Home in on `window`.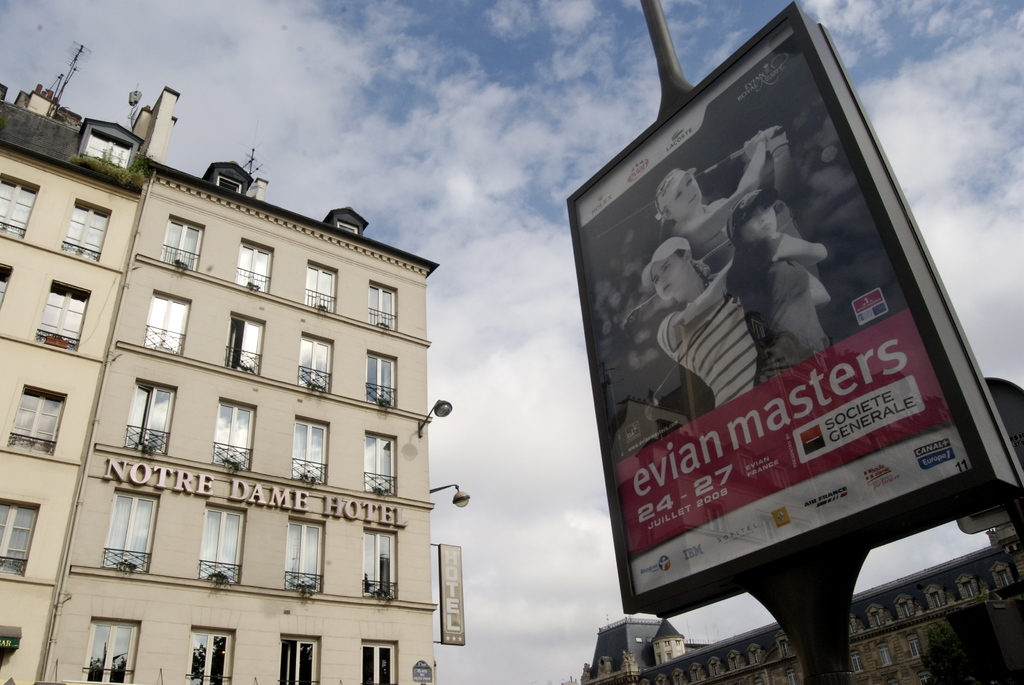
Homed in at l=224, t=311, r=267, b=380.
